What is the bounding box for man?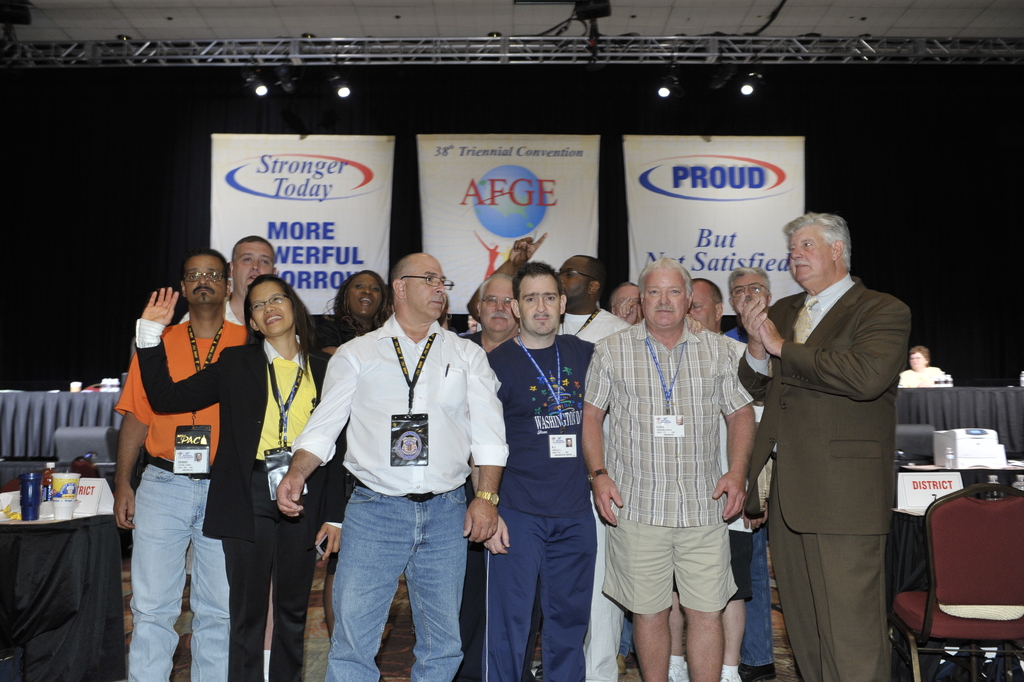
bbox(275, 252, 509, 681).
